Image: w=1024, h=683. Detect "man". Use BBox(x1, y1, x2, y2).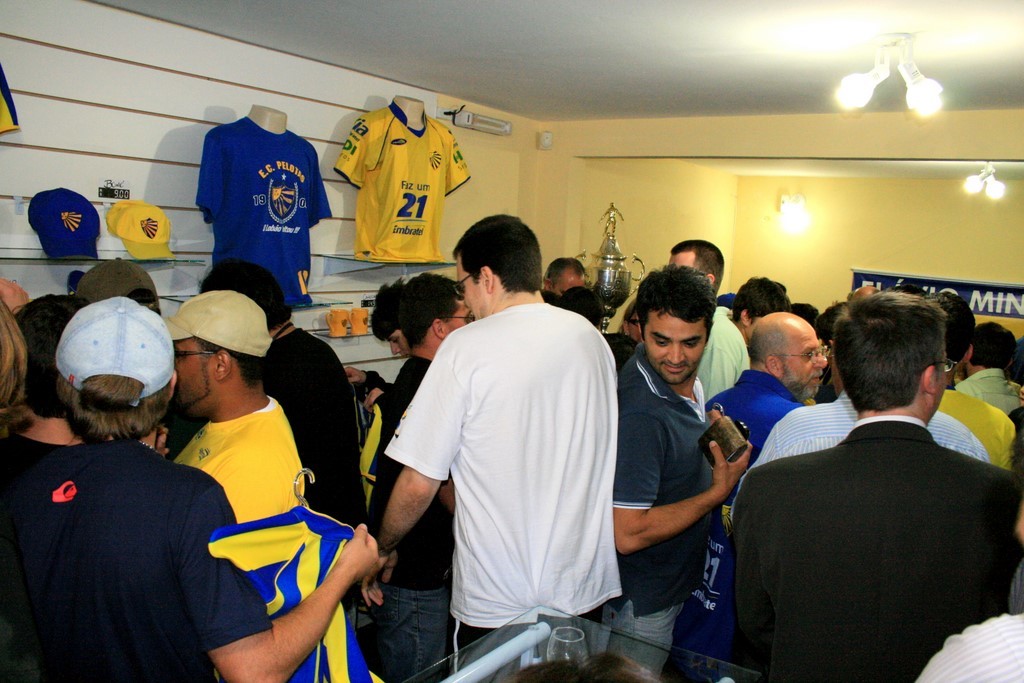
BBox(676, 313, 829, 653).
